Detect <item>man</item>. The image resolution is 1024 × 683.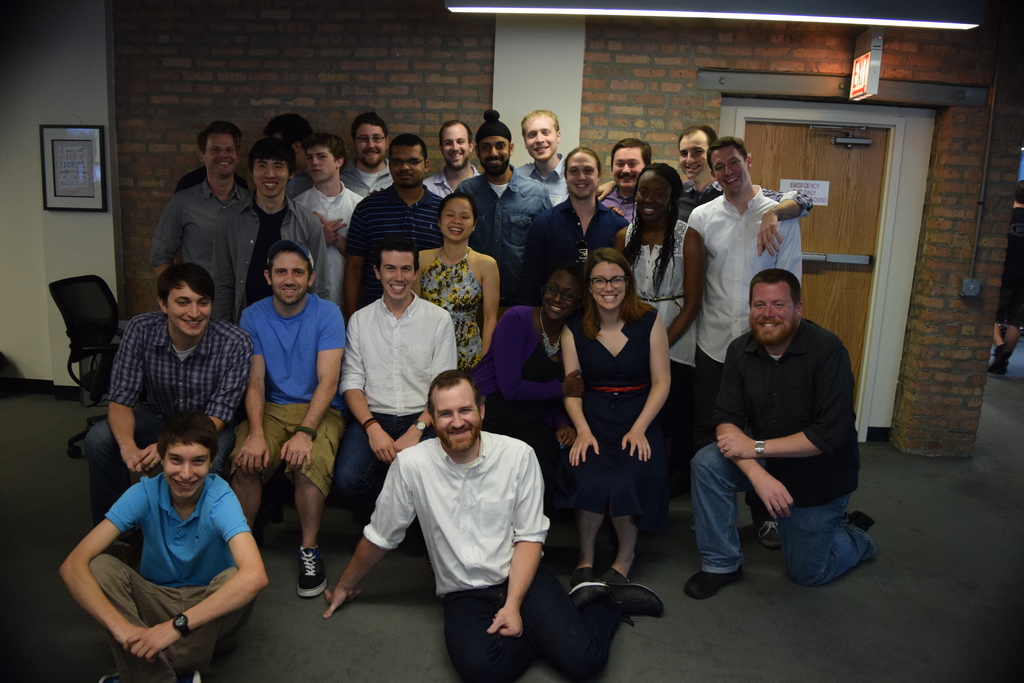
pyautogui.locateOnScreen(356, 242, 451, 475).
